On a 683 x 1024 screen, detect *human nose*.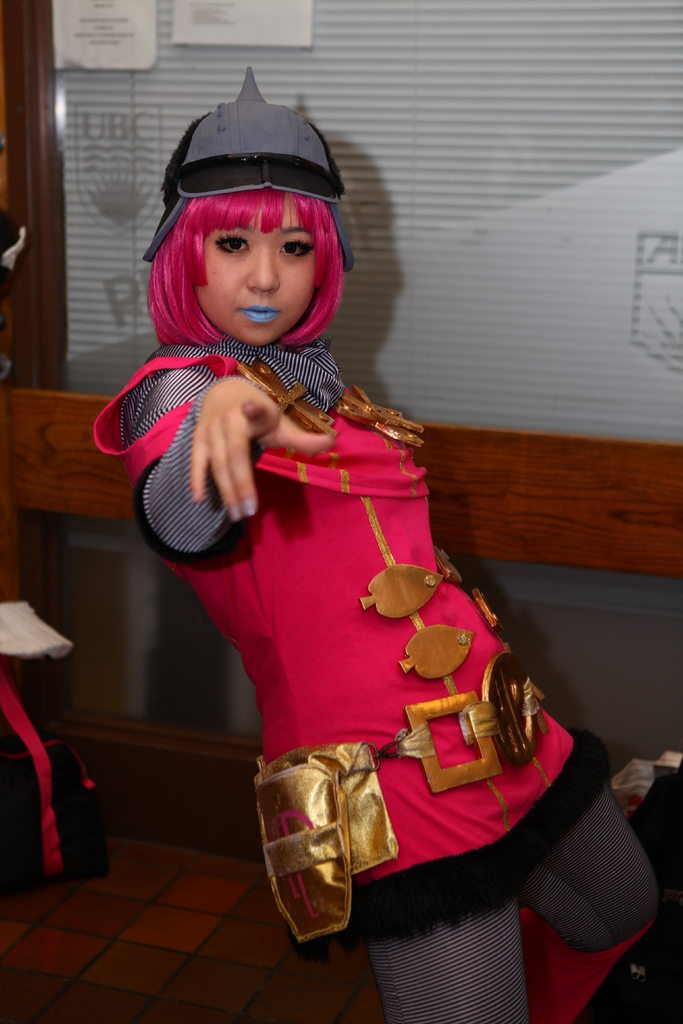
{"left": 245, "top": 246, "right": 281, "bottom": 296}.
